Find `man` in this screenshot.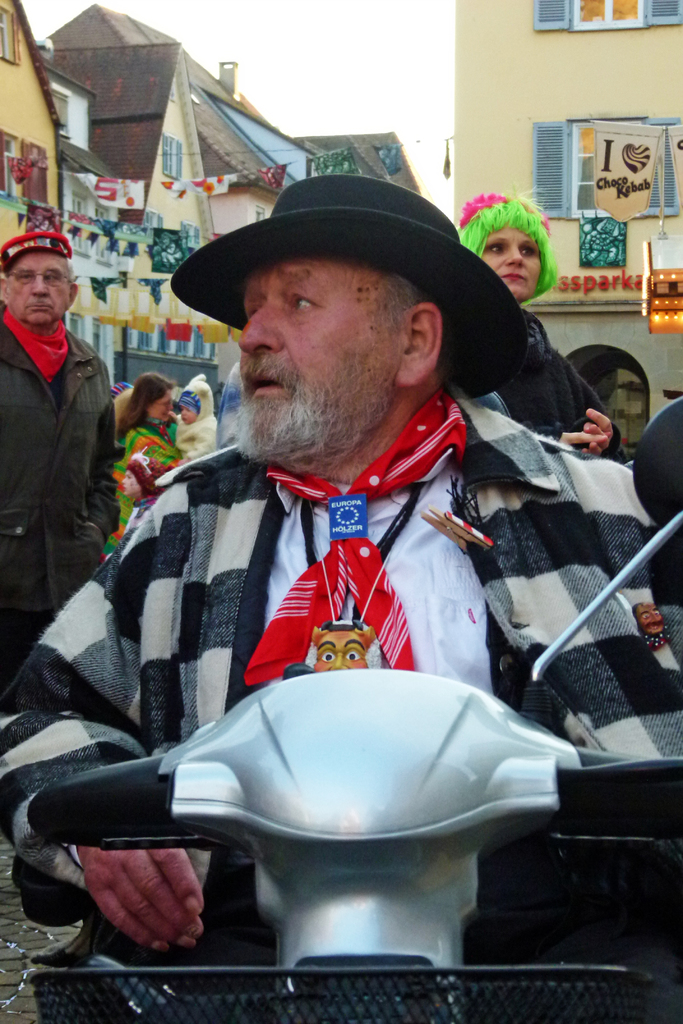
The bounding box for `man` is Rect(0, 218, 121, 680).
